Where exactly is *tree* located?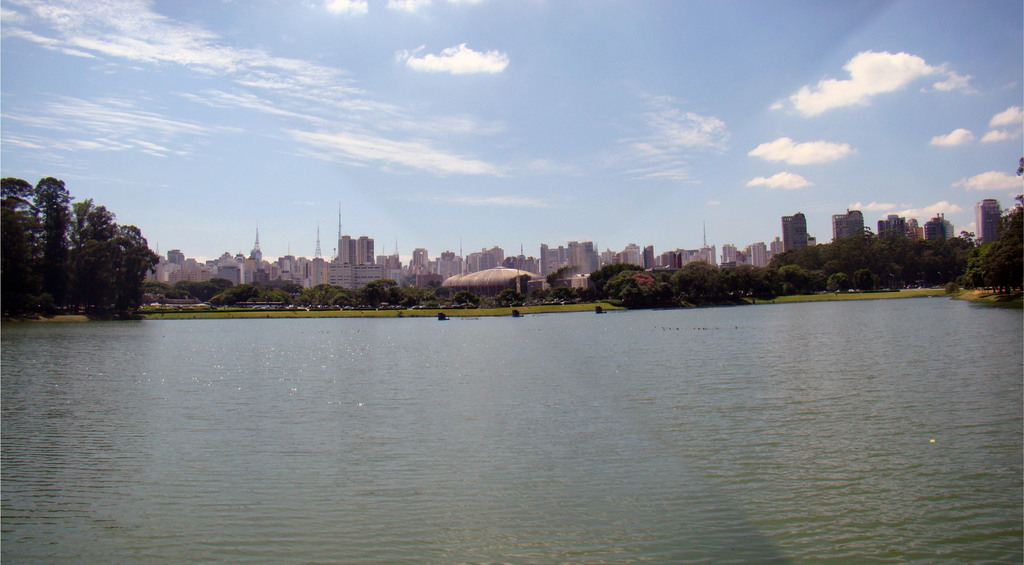
Its bounding box is detection(810, 270, 826, 291).
